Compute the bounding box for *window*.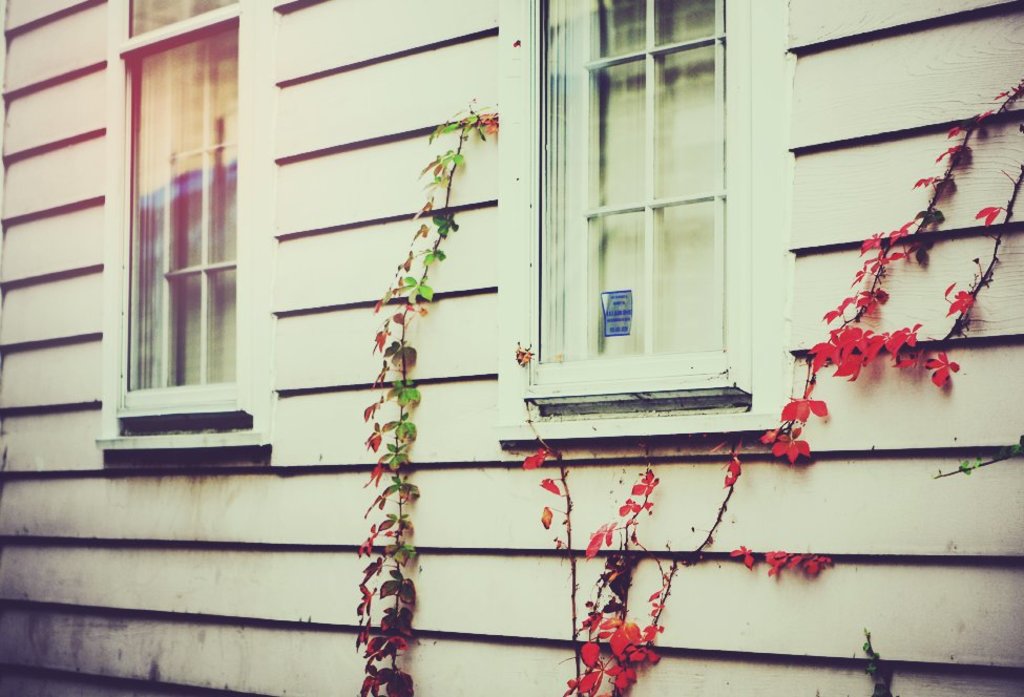
x1=528 y1=10 x2=772 y2=438.
